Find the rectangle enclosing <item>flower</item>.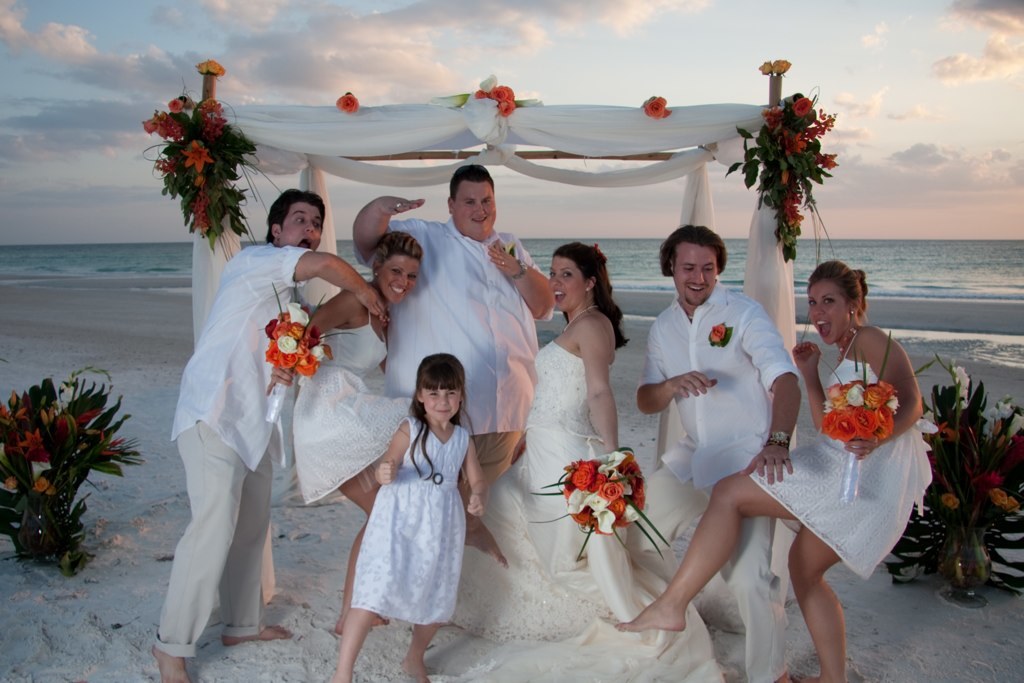
region(0, 472, 19, 496).
